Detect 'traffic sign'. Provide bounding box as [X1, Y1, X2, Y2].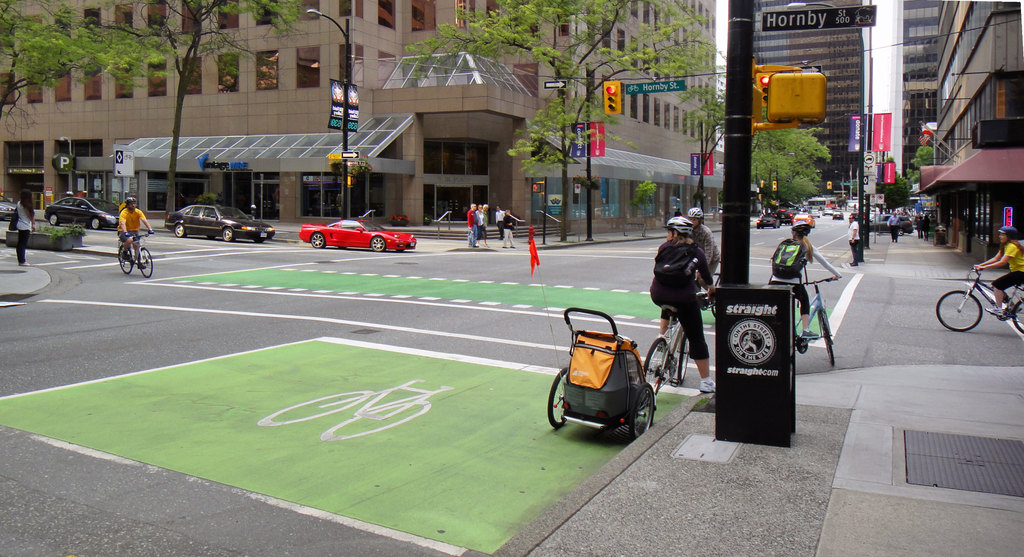
[108, 149, 135, 177].
